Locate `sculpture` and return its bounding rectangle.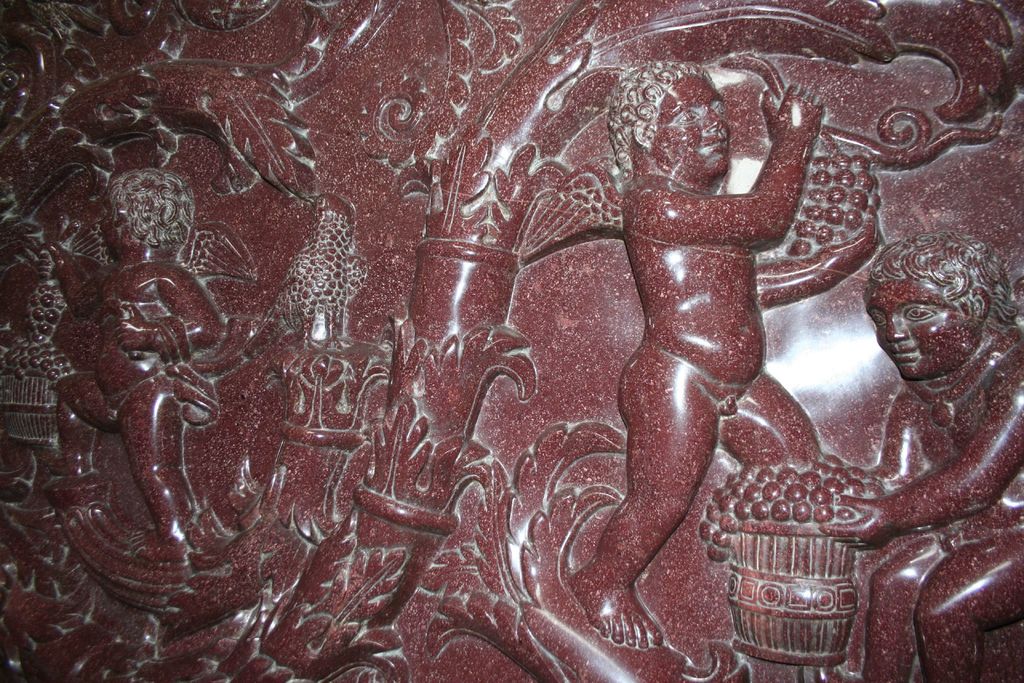
506:40:901:651.
